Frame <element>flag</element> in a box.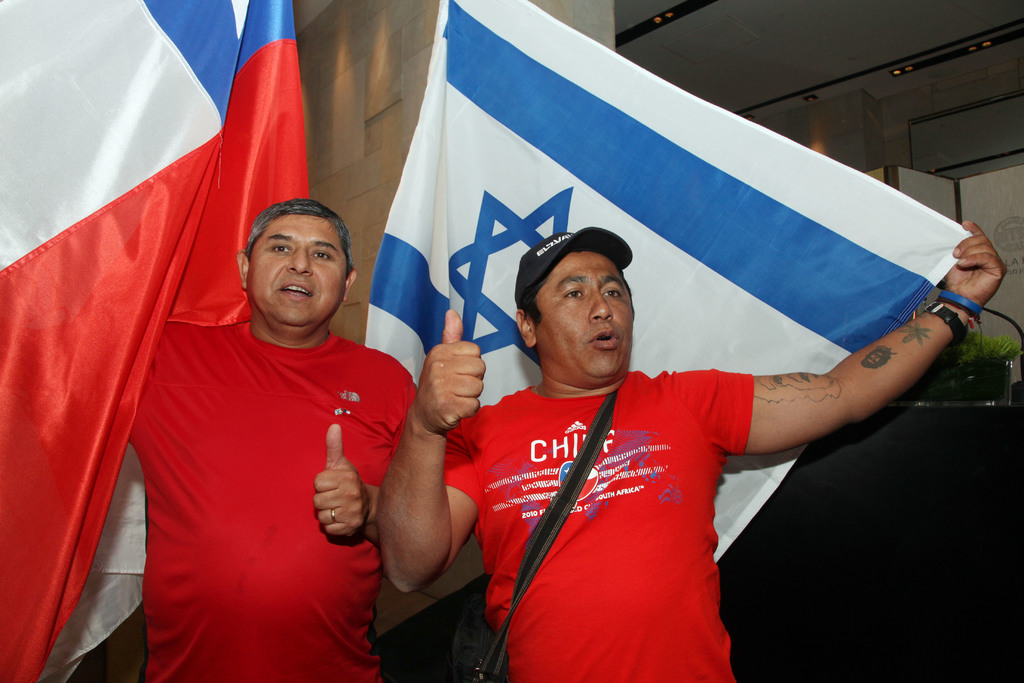
{"left": 330, "top": 70, "right": 903, "bottom": 532}.
